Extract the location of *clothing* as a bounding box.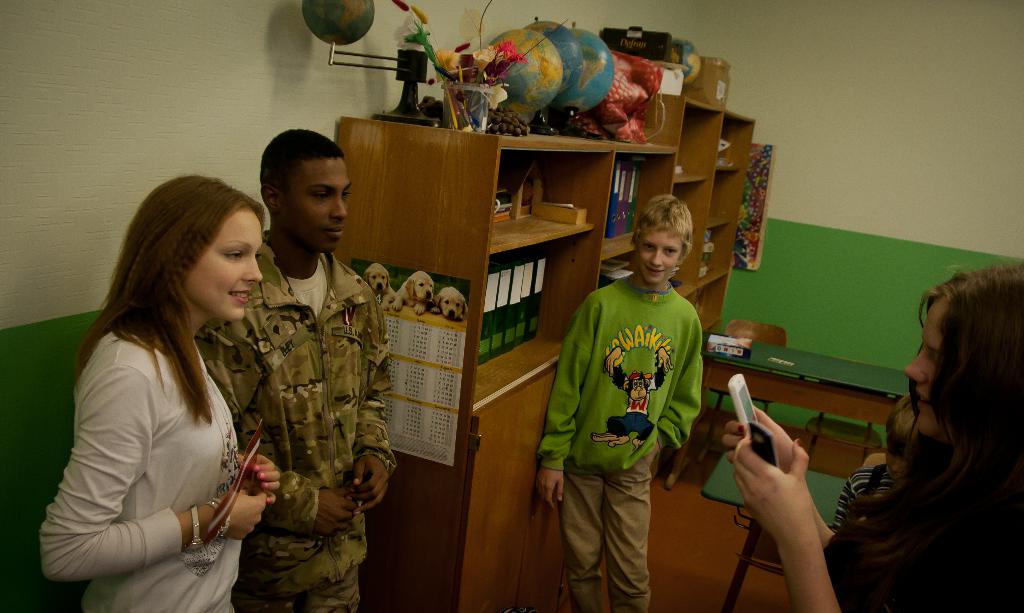
196/232/401/612.
